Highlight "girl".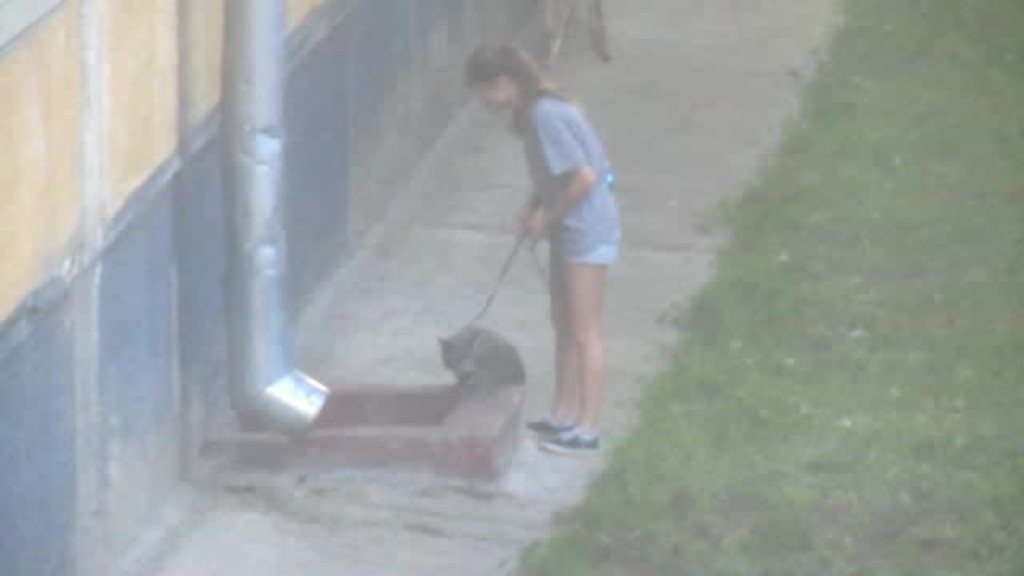
Highlighted region: locate(464, 40, 622, 454).
